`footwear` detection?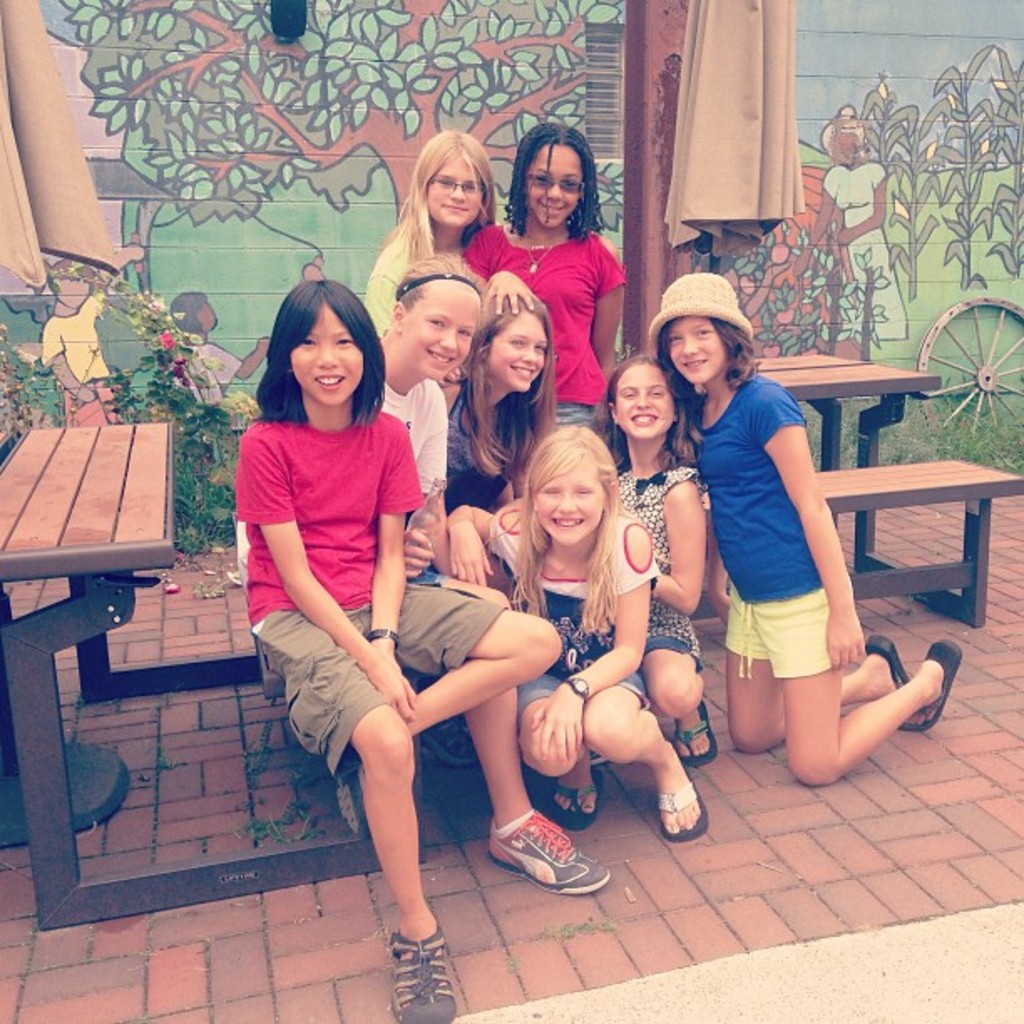
[358, 905, 453, 999]
